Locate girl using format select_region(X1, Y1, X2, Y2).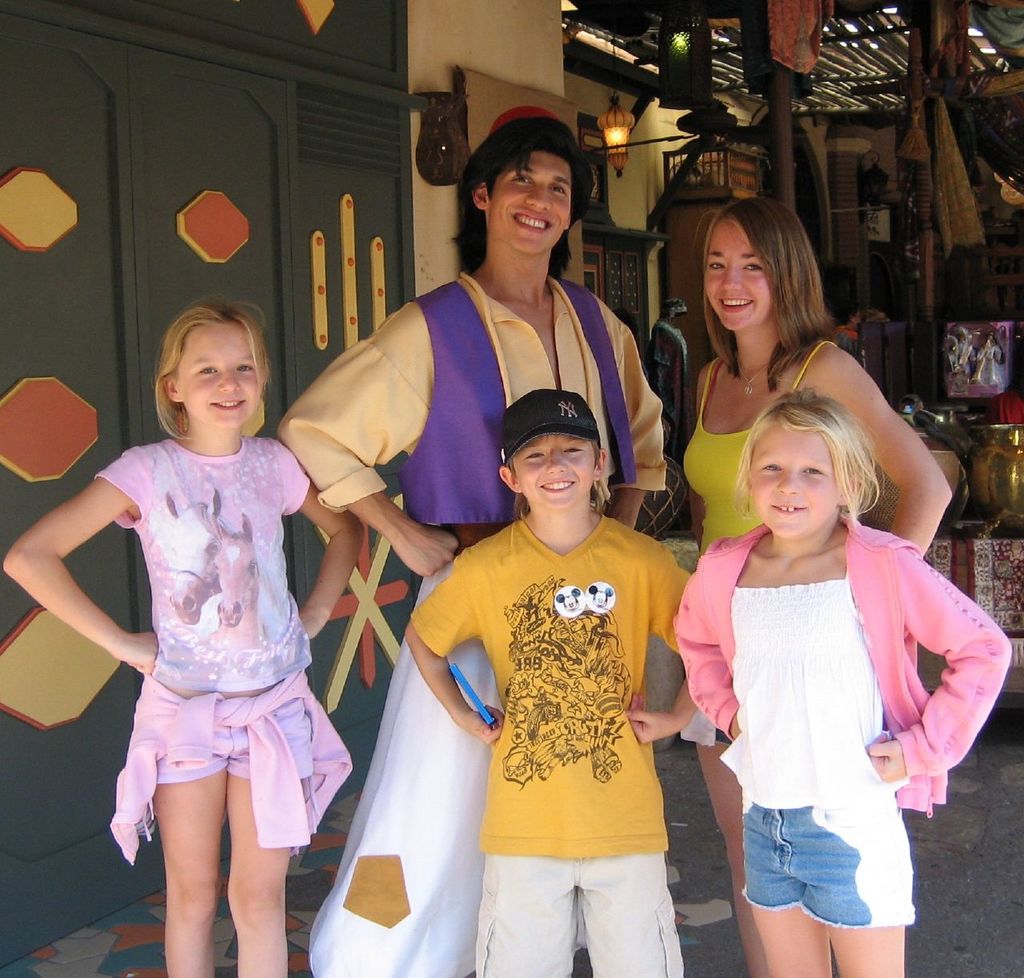
select_region(5, 296, 365, 977).
